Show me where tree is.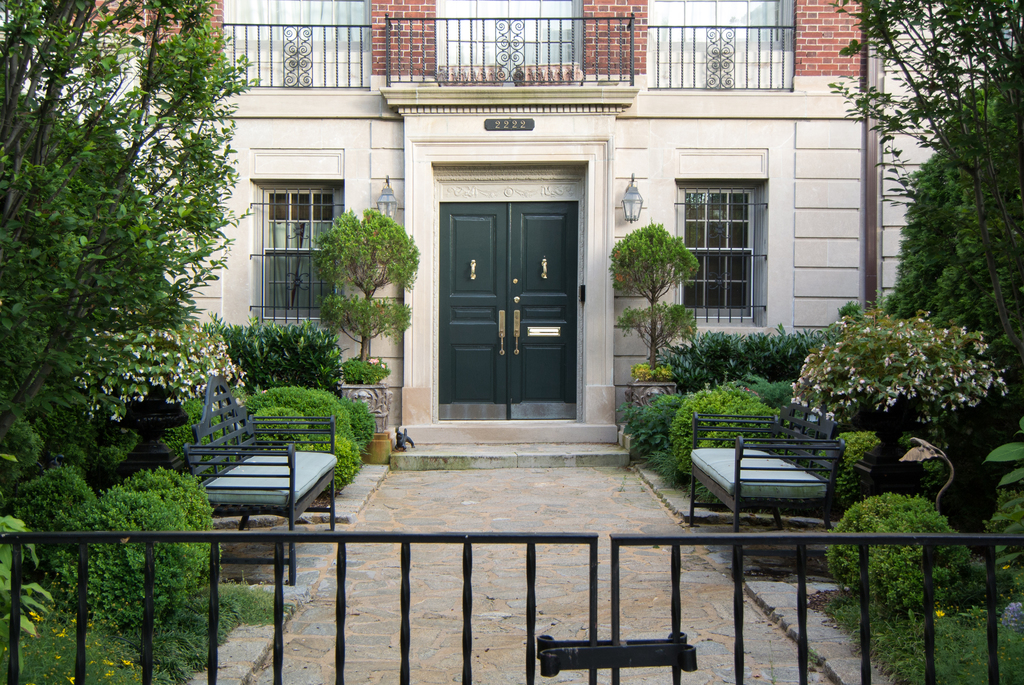
tree is at 33:0:242:564.
